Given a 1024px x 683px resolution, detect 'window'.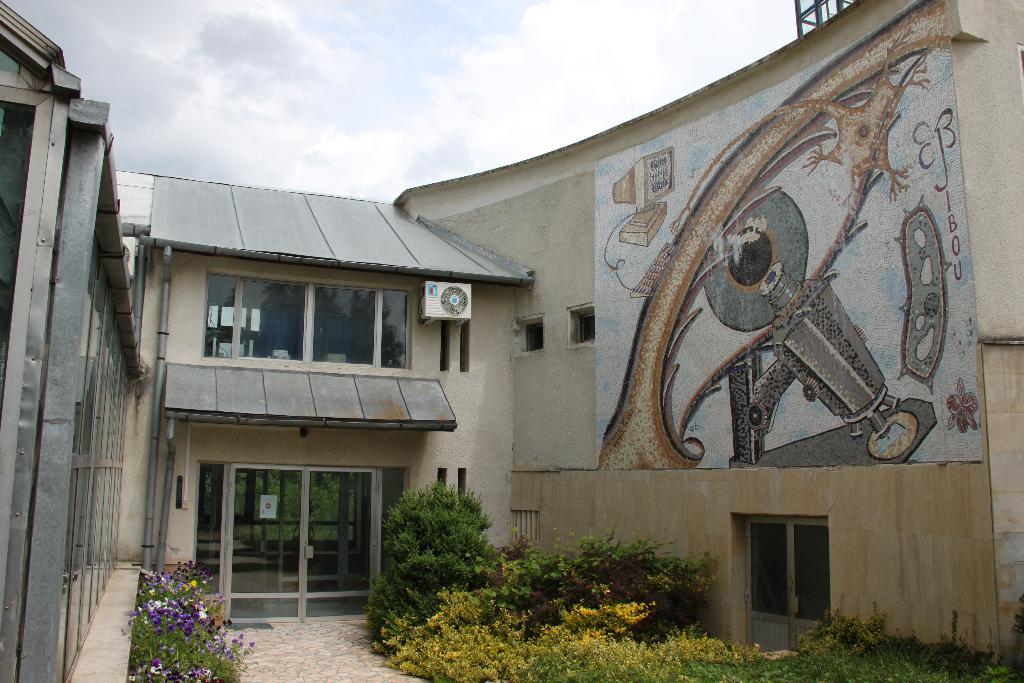
bbox(577, 315, 596, 341).
